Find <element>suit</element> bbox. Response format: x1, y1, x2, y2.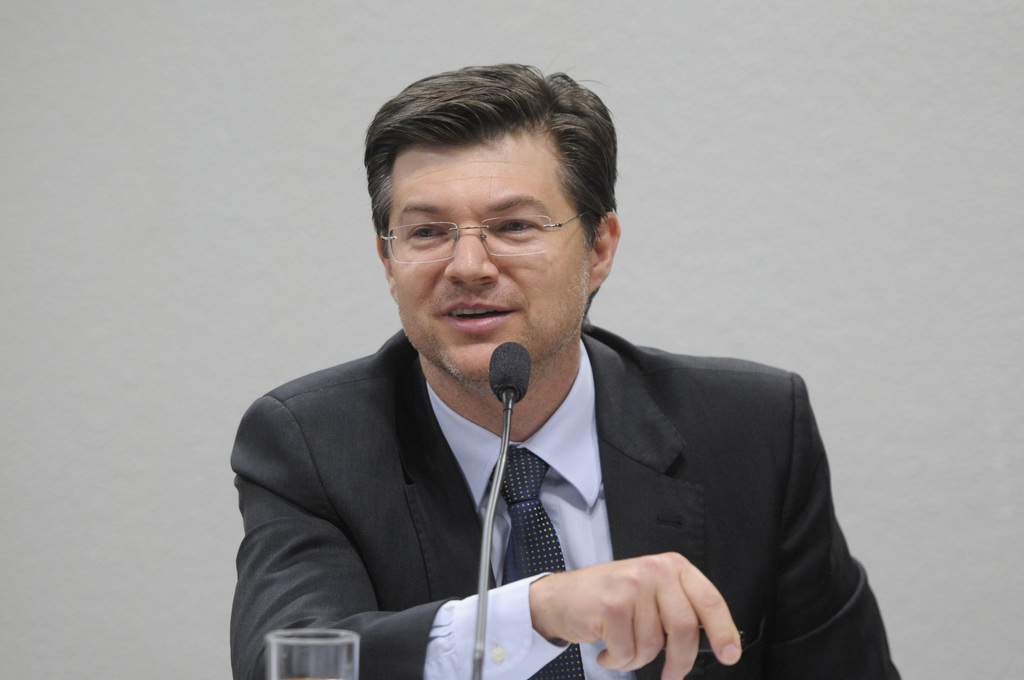
223, 315, 904, 679.
